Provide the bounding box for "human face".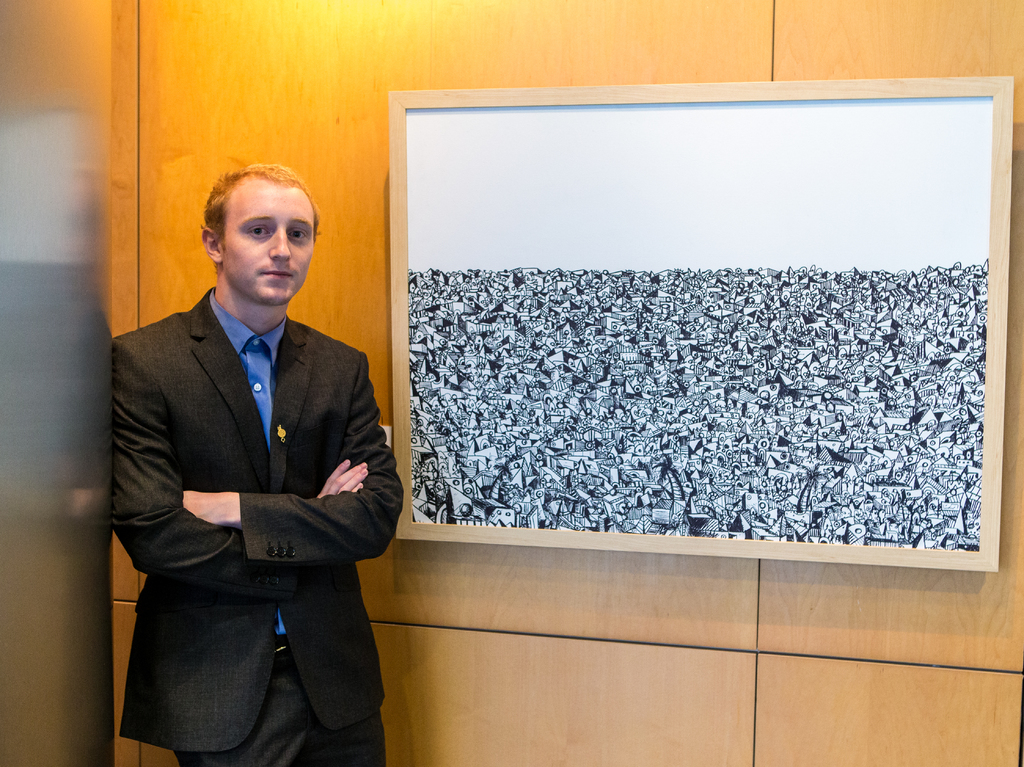
pyautogui.locateOnScreen(229, 184, 314, 303).
